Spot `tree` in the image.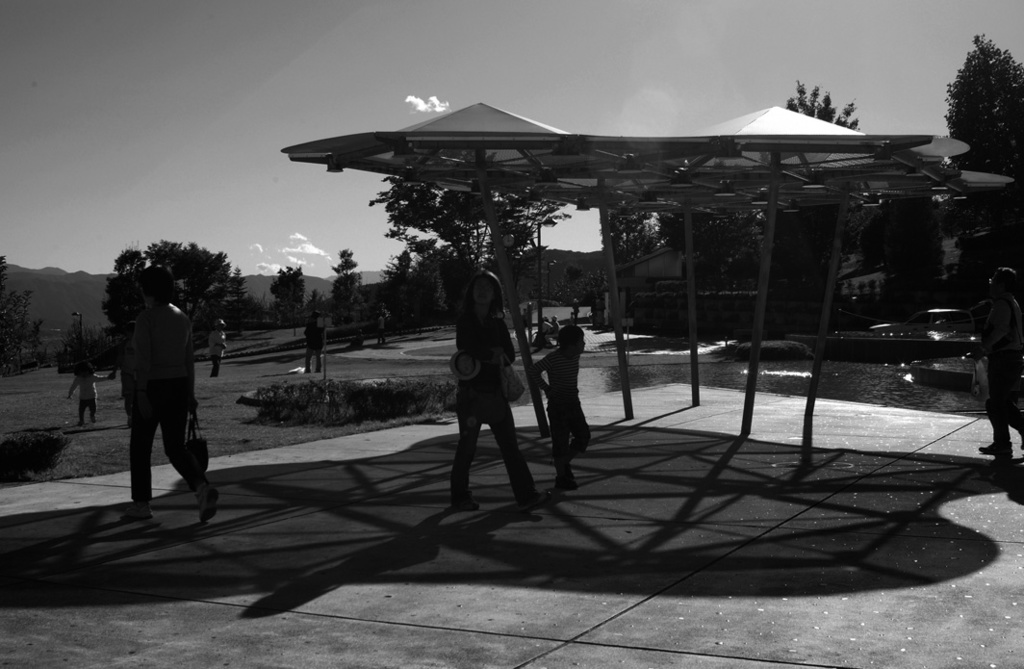
`tree` found at l=325, t=243, r=371, b=325.
